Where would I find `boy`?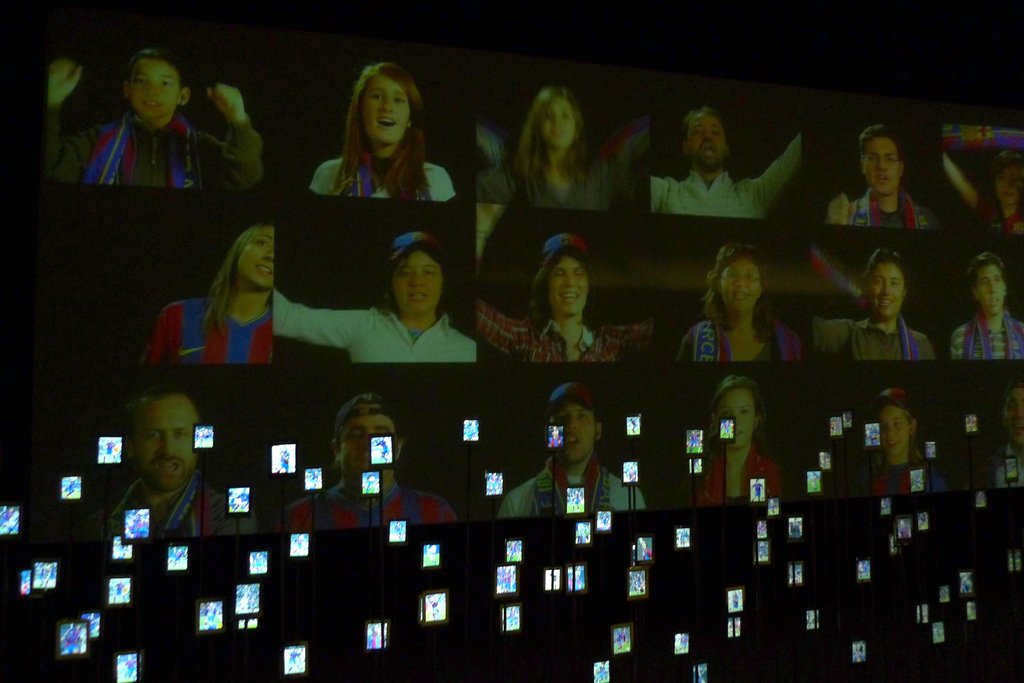
At [left=46, top=49, right=266, bottom=188].
